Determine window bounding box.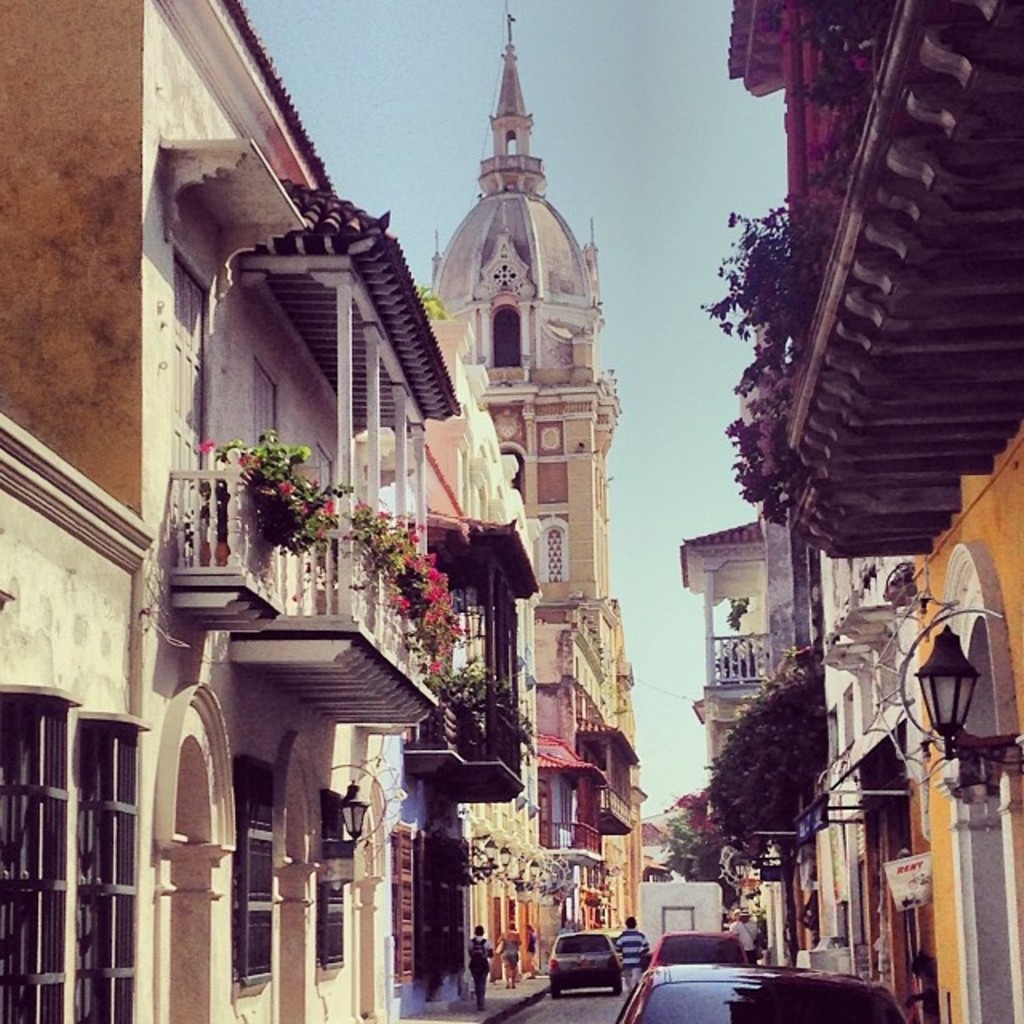
Determined: [left=80, top=730, right=149, bottom=1022].
